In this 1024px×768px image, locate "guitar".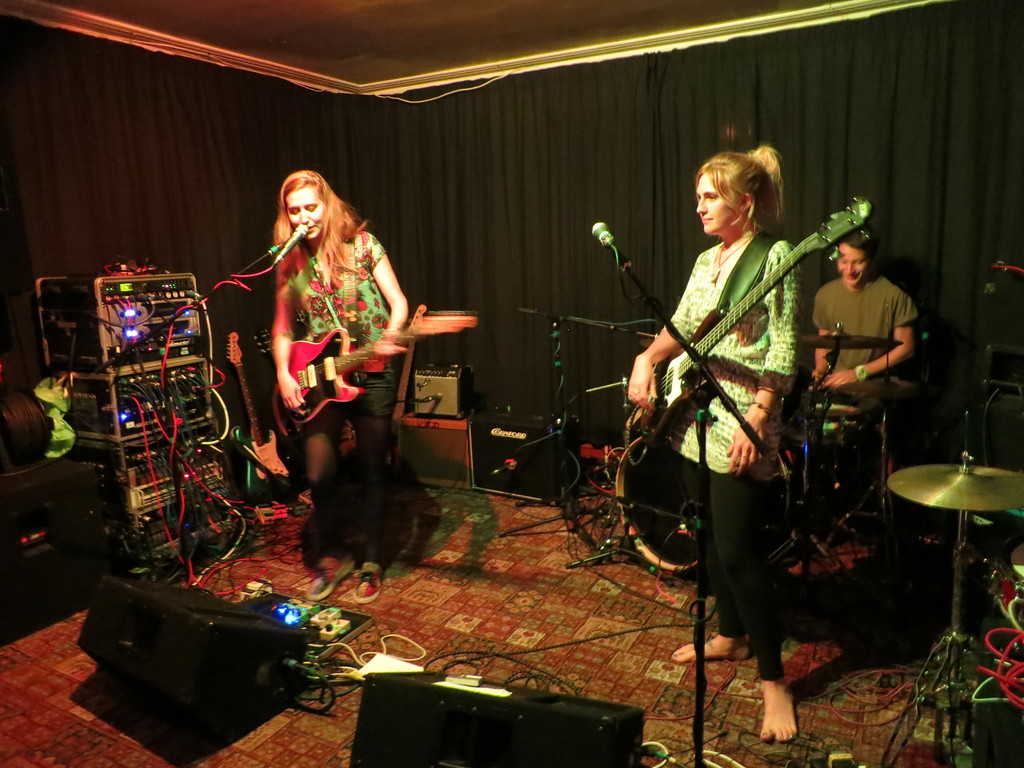
Bounding box: [left=625, top=196, right=871, bottom=463].
